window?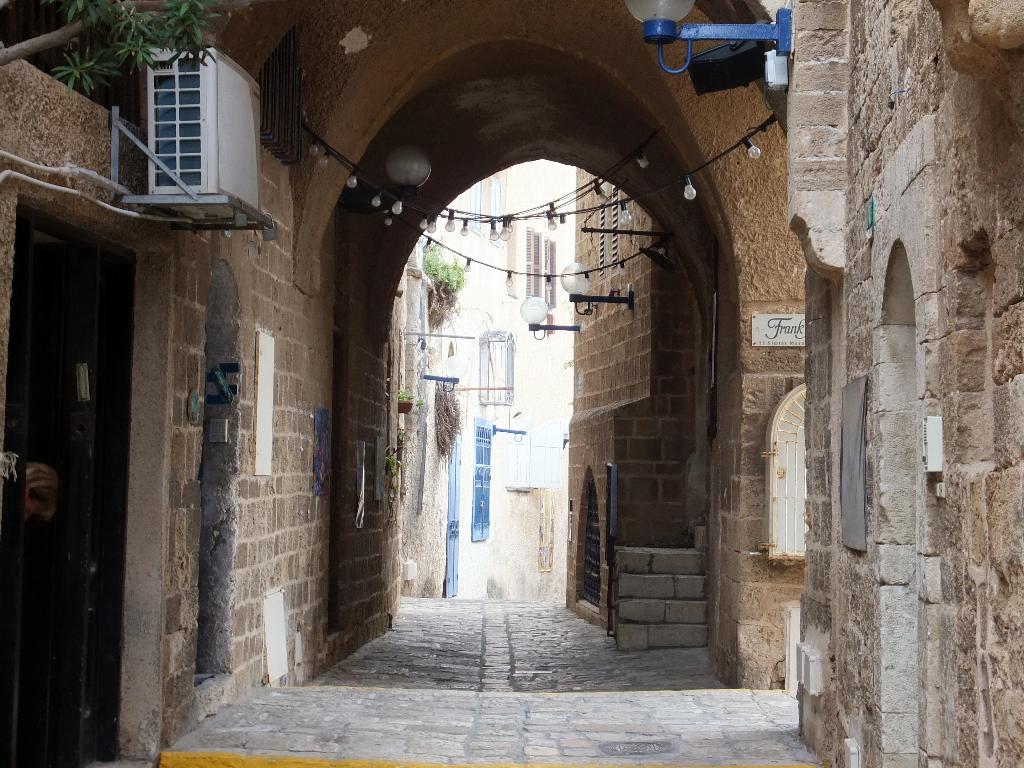
detection(197, 265, 239, 691)
